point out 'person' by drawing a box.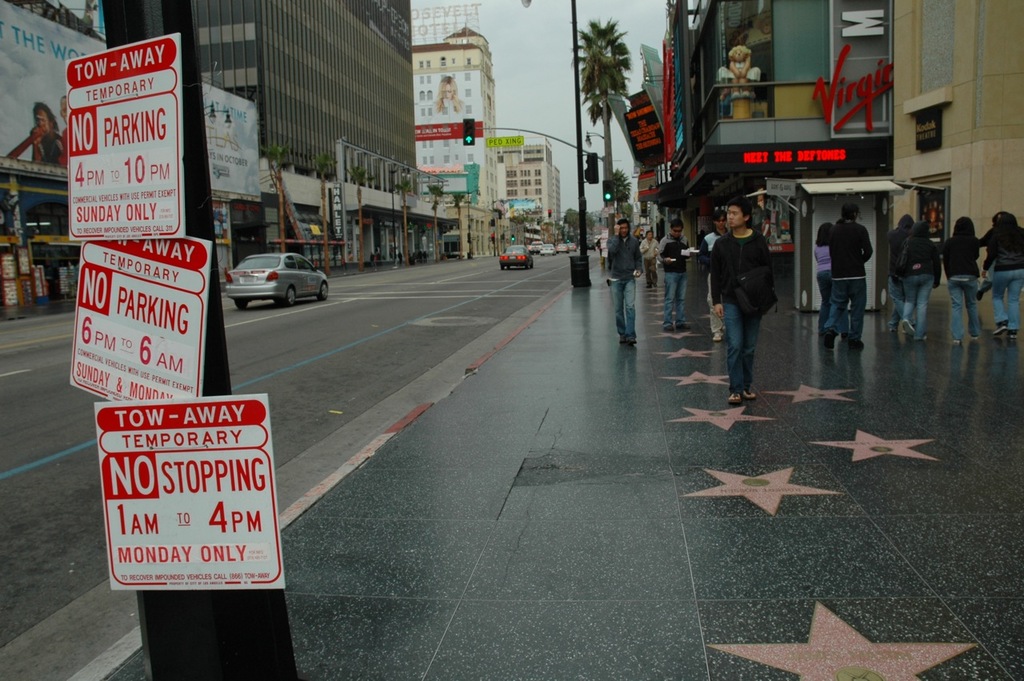
{"x1": 816, "y1": 218, "x2": 841, "y2": 318}.
